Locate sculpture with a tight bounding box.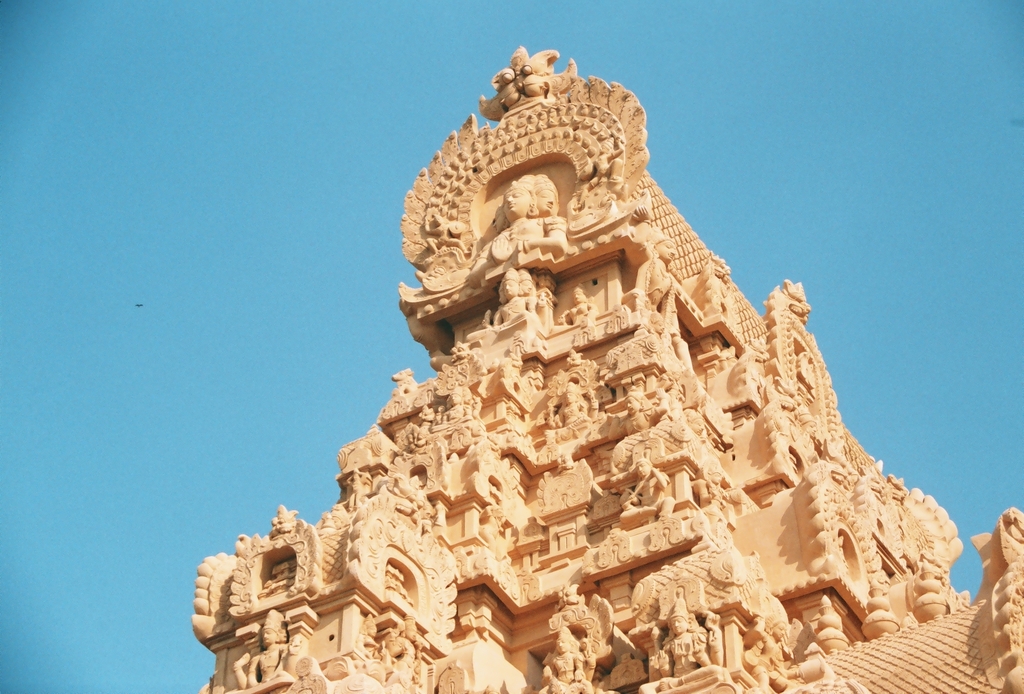
687,406,707,437.
